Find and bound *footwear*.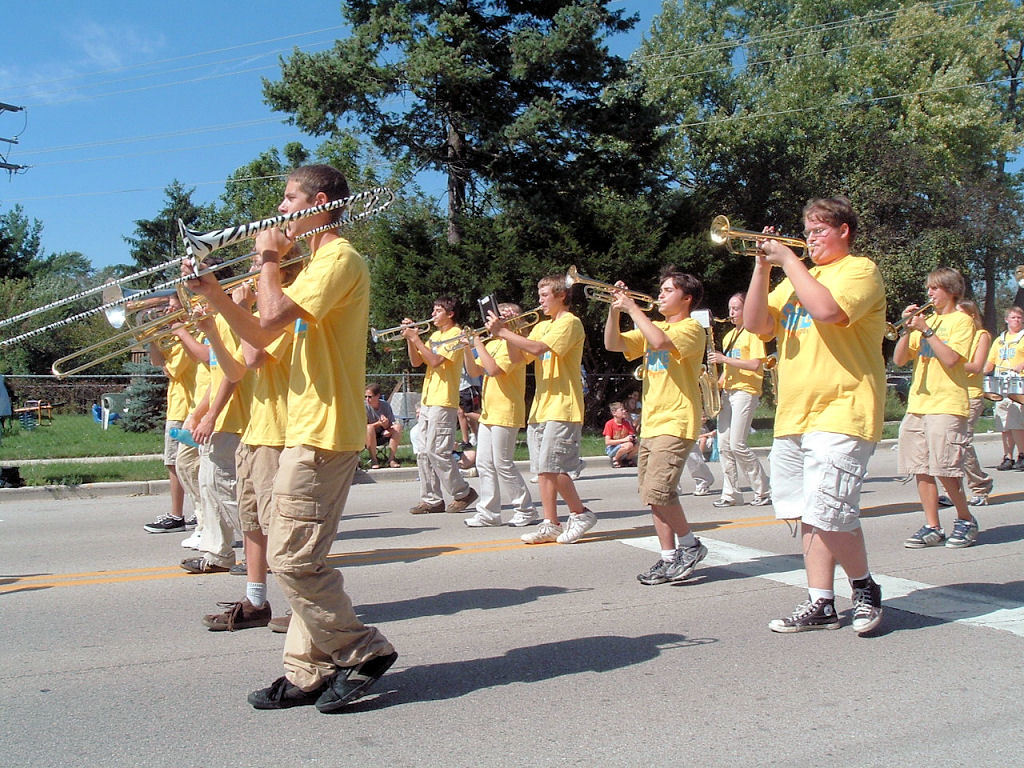
Bound: Rect(637, 555, 668, 586).
